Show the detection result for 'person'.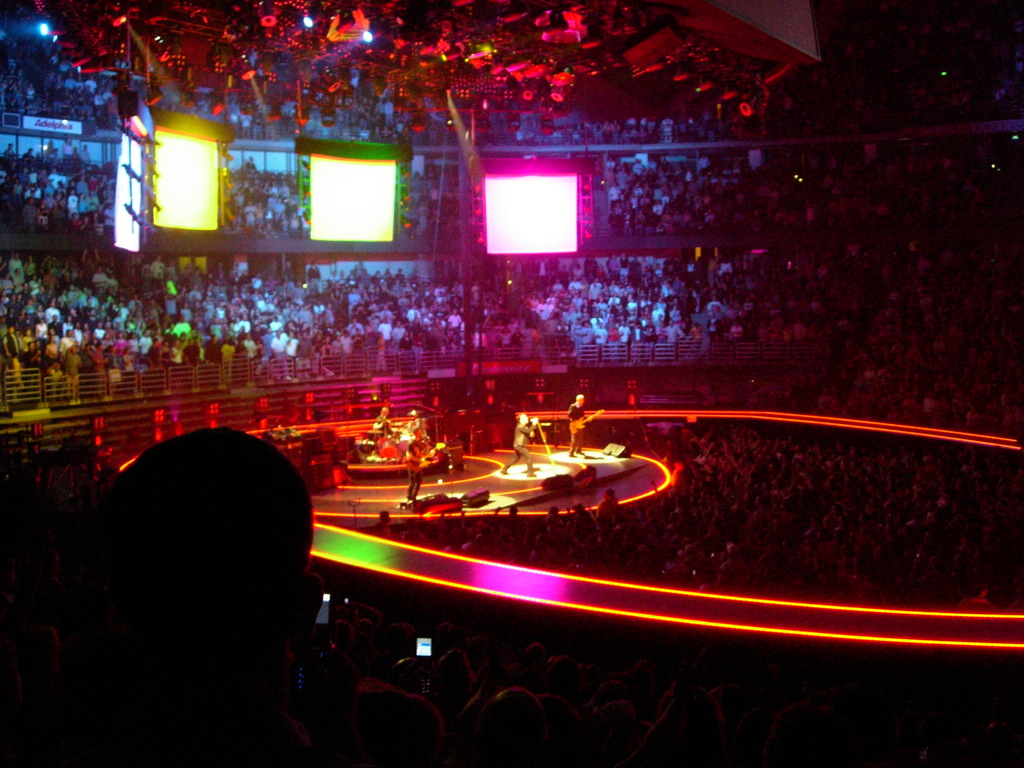
<box>568,395,590,452</box>.
